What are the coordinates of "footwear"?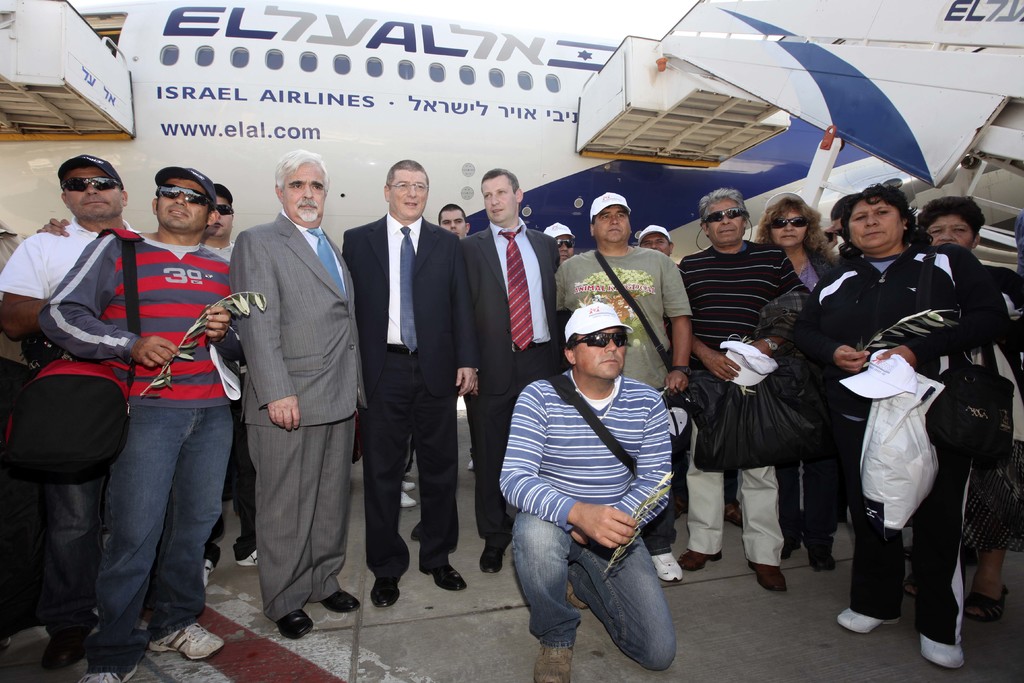
[x1=963, y1=583, x2=1007, y2=623].
